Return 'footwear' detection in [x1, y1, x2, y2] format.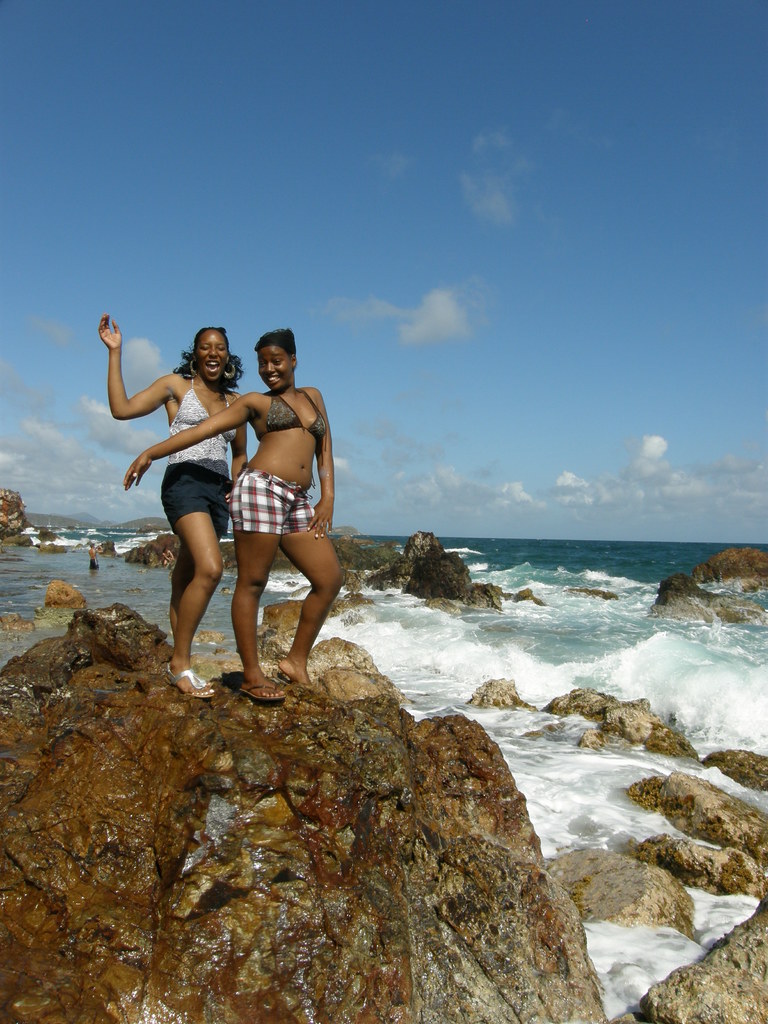
[275, 659, 319, 686].
